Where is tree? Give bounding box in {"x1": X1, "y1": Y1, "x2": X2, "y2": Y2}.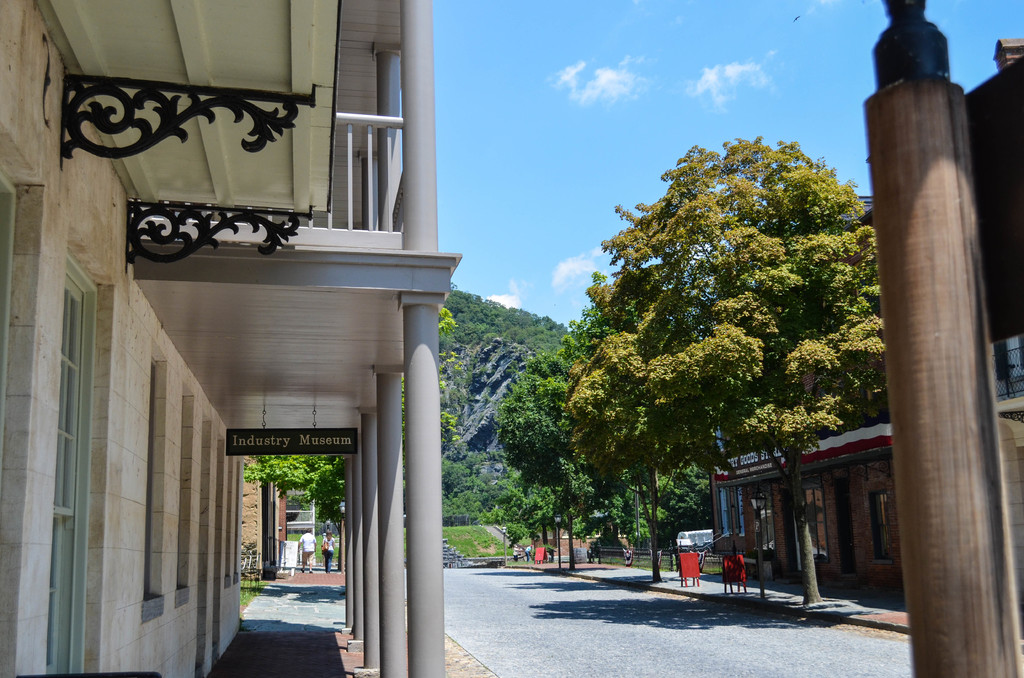
{"x1": 244, "y1": 293, "x2": 459, "y2": 550}.
